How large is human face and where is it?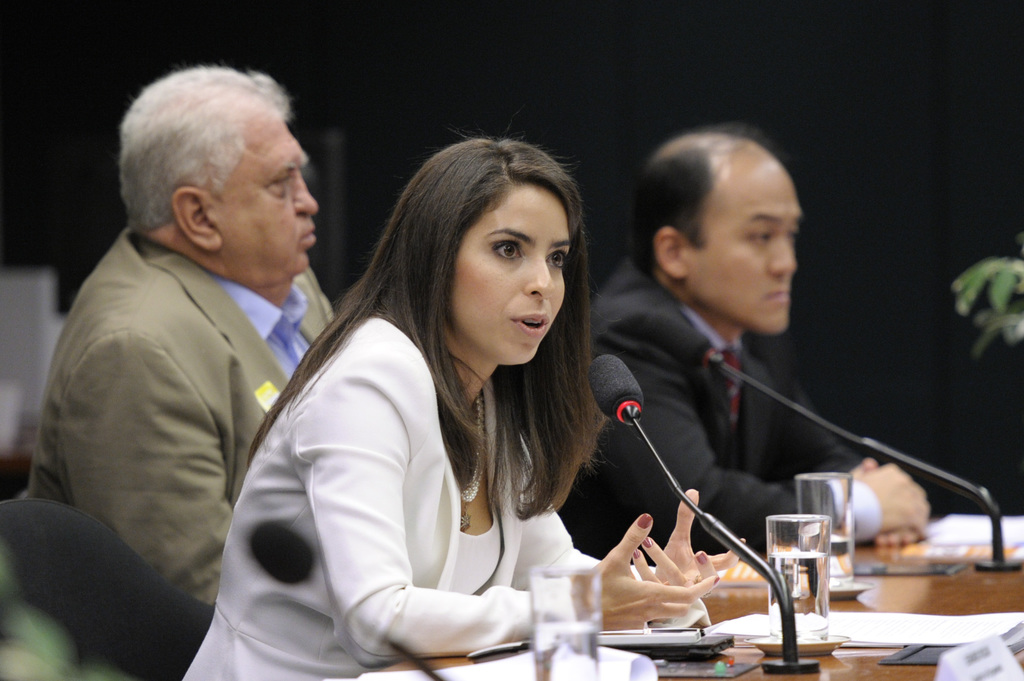
Bounding box: 691/156/804/334.
